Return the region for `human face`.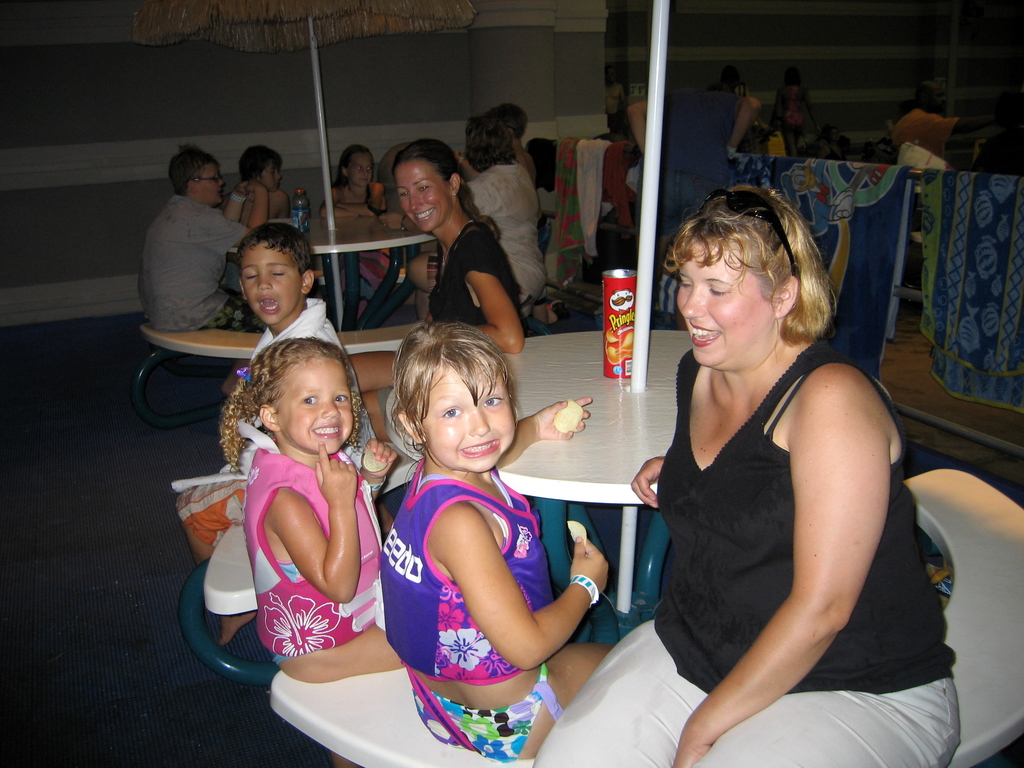
rect(246, 252, 298, 326).
